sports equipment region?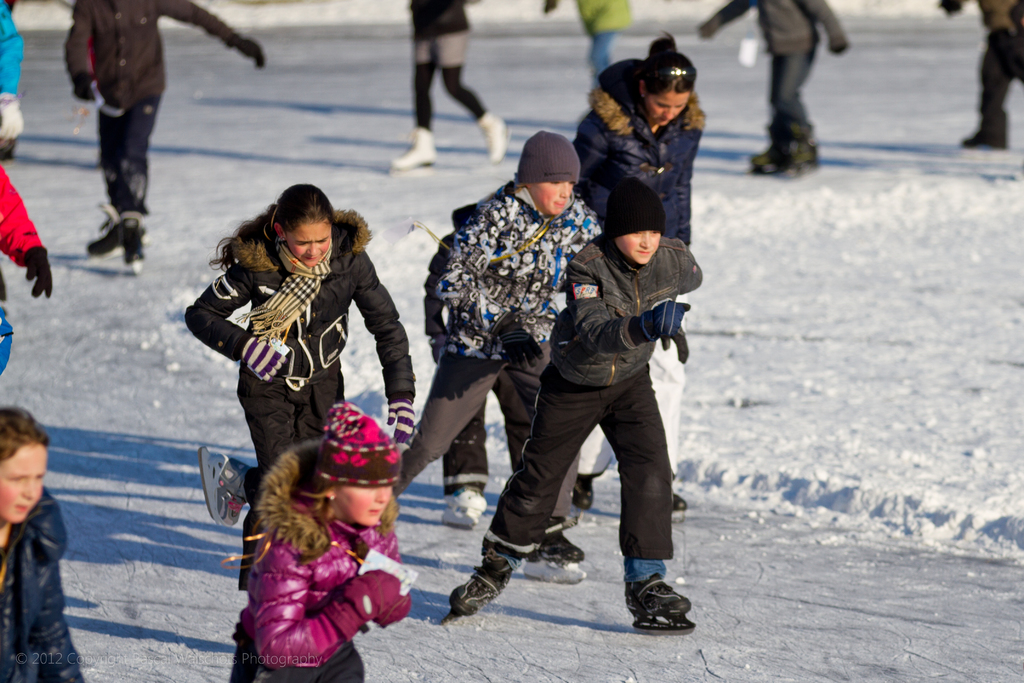
x1=474, y1=112, x2=511, y2=169
